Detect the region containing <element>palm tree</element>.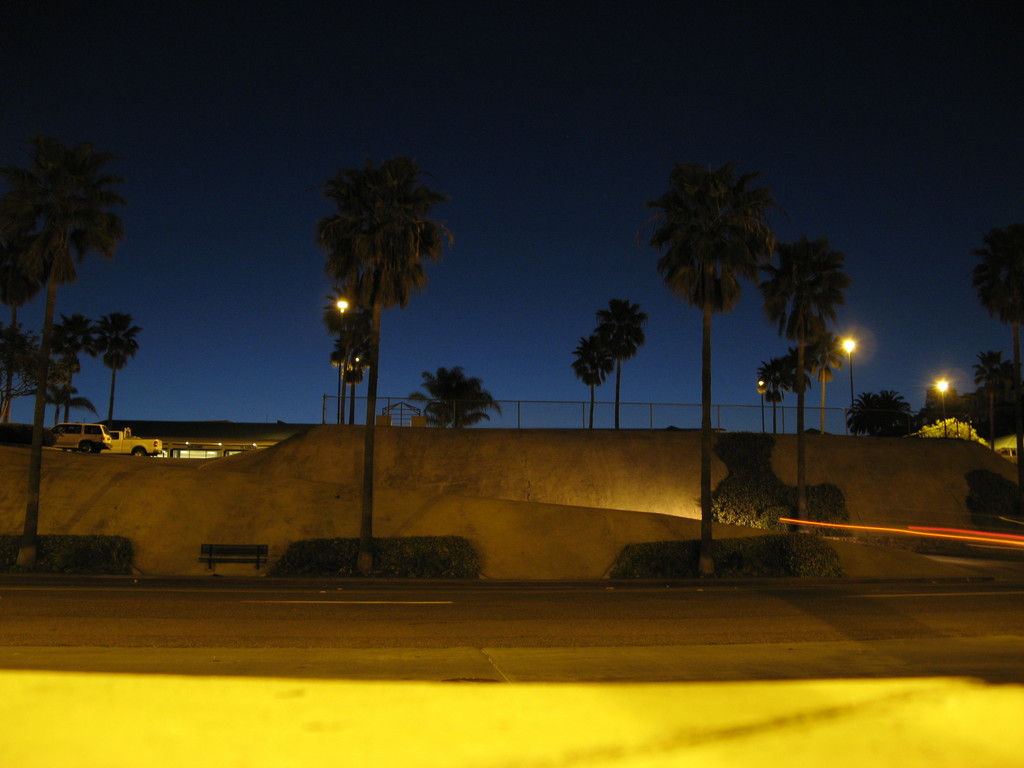
locate(100, 302, 142, 461).
